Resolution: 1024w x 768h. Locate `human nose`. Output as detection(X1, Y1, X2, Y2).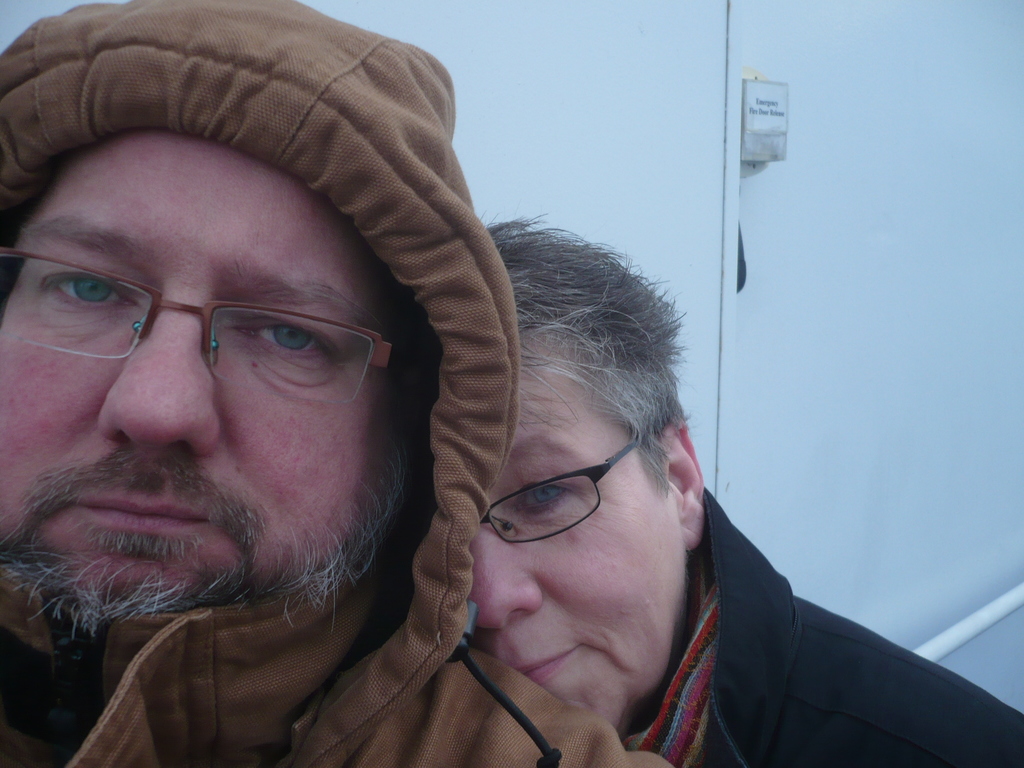
detection(95, 288, 222, 447).
